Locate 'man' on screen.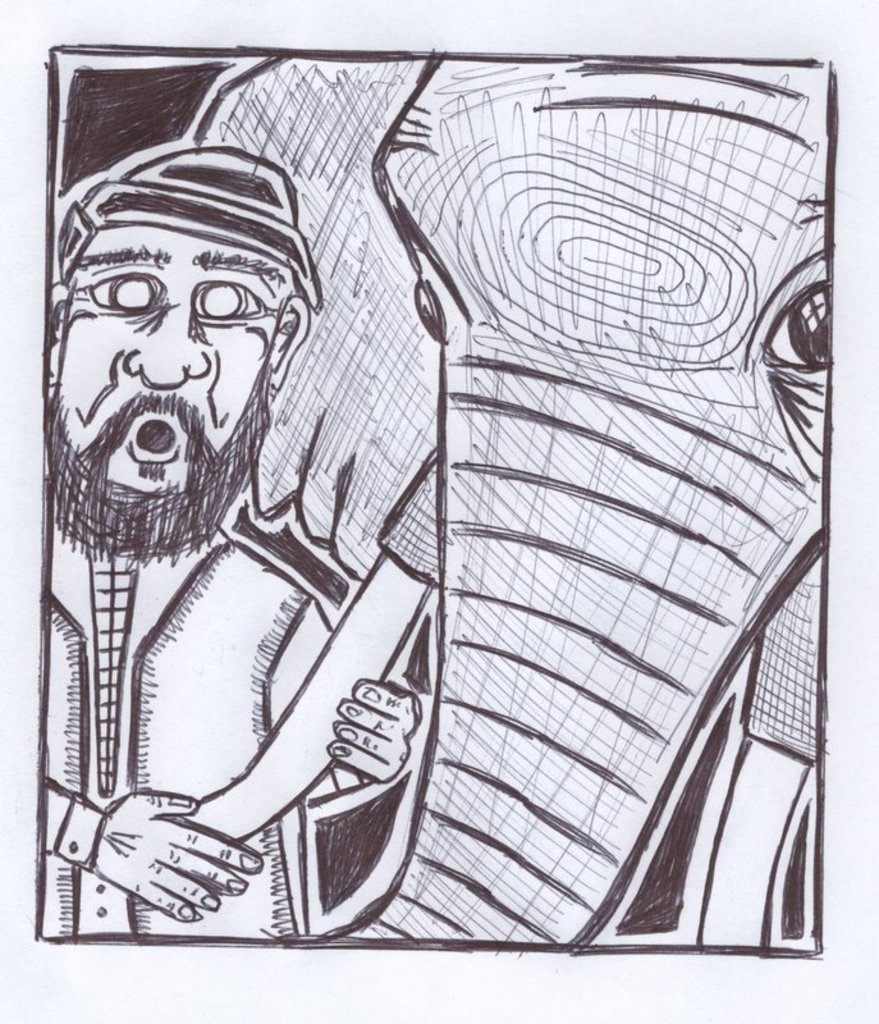
On screen at l=17, t=115, r=413, b=896.
